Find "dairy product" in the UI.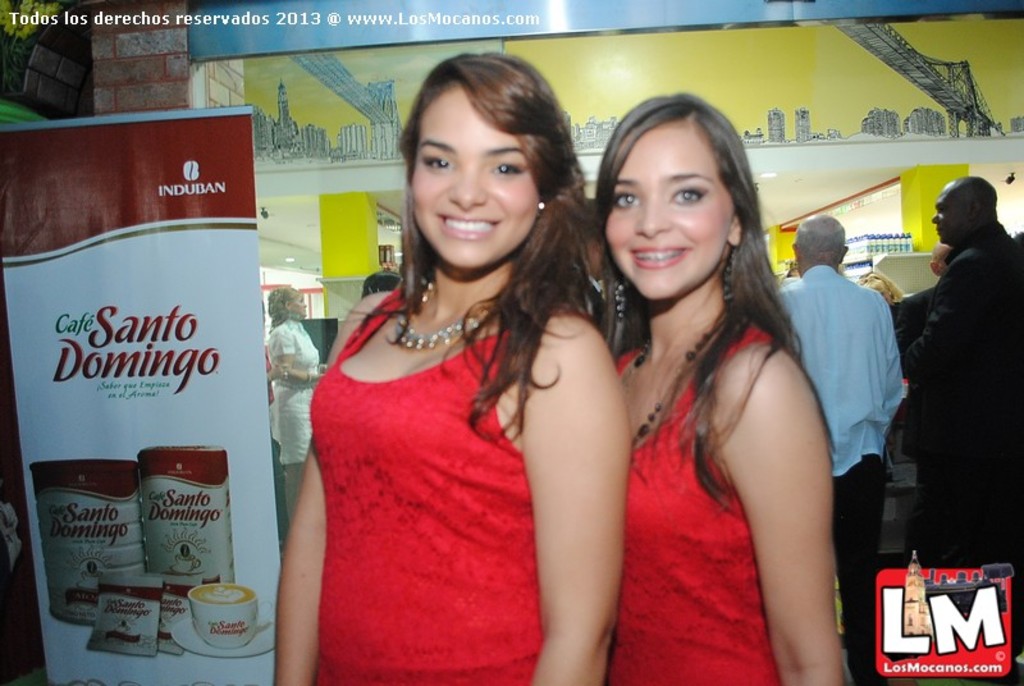
UI element at 151:449:237:590.
